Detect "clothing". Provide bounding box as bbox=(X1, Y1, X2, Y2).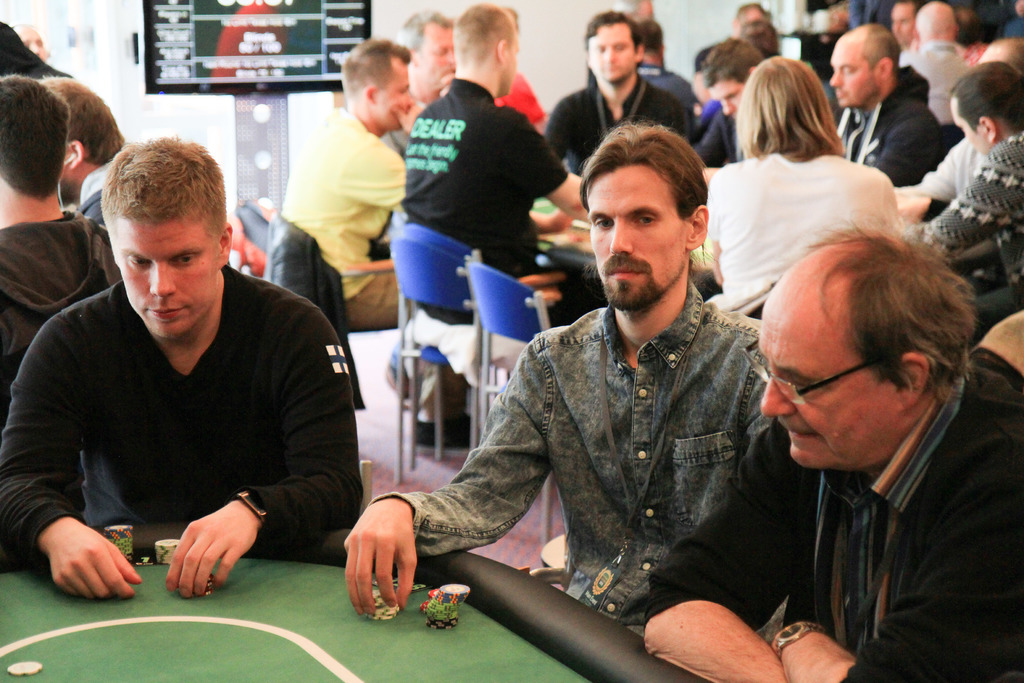
bbox=(0, 267, 358, 573).
